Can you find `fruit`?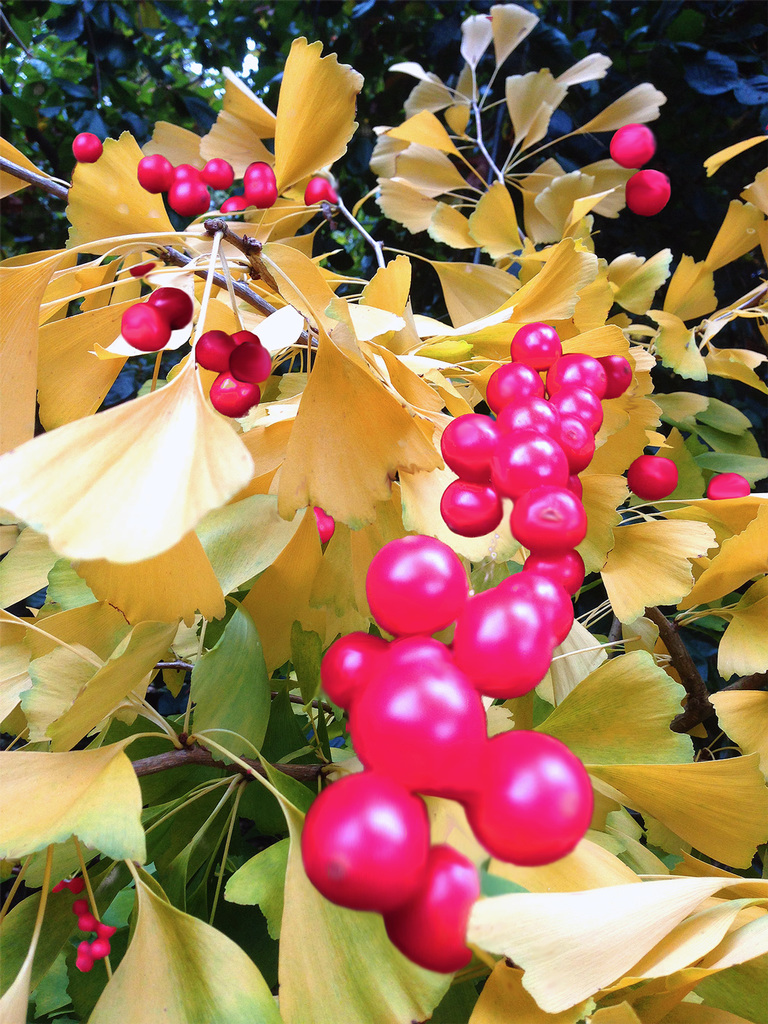
Yes, bounding box: (71,132,103,166).
